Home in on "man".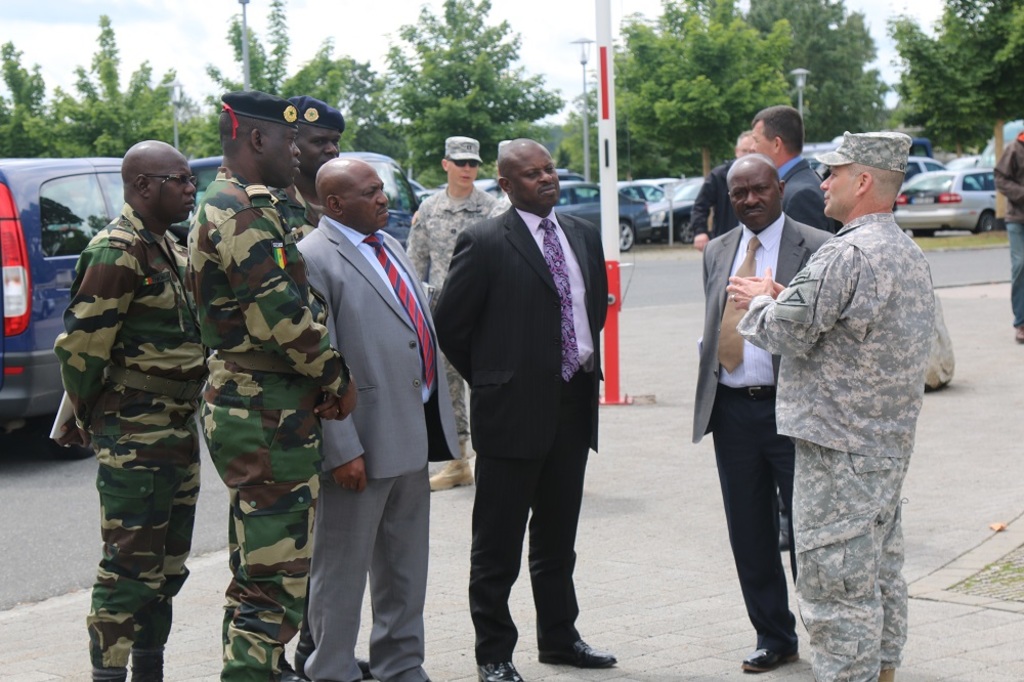
Homed in at 185/91/358/681.
